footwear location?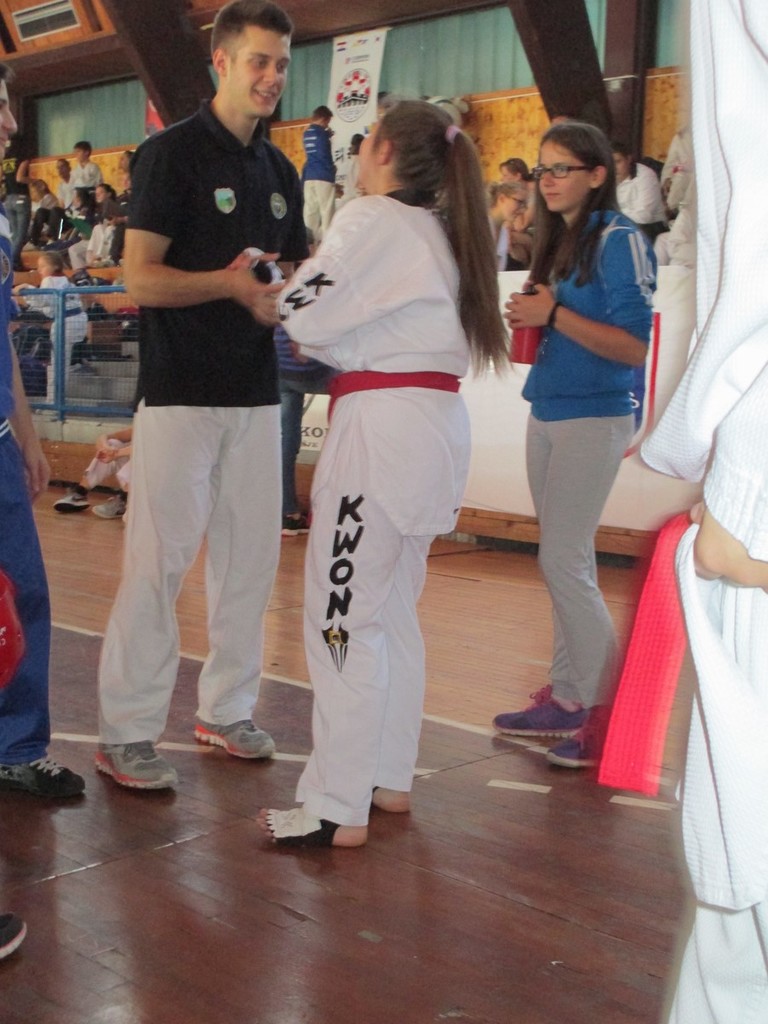
locate(195, 713, 280, 753)
